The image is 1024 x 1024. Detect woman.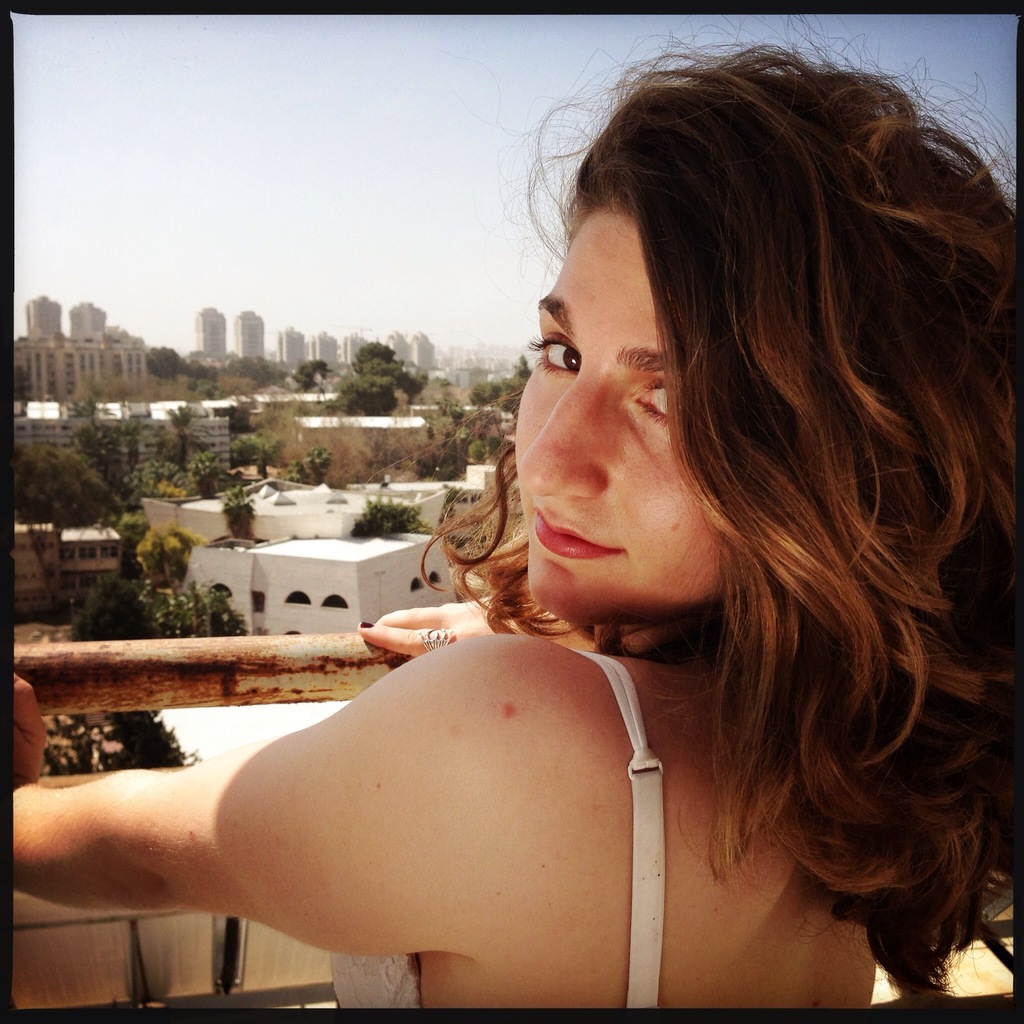
Detection: bbox(125, 80, 1023, 1023).
